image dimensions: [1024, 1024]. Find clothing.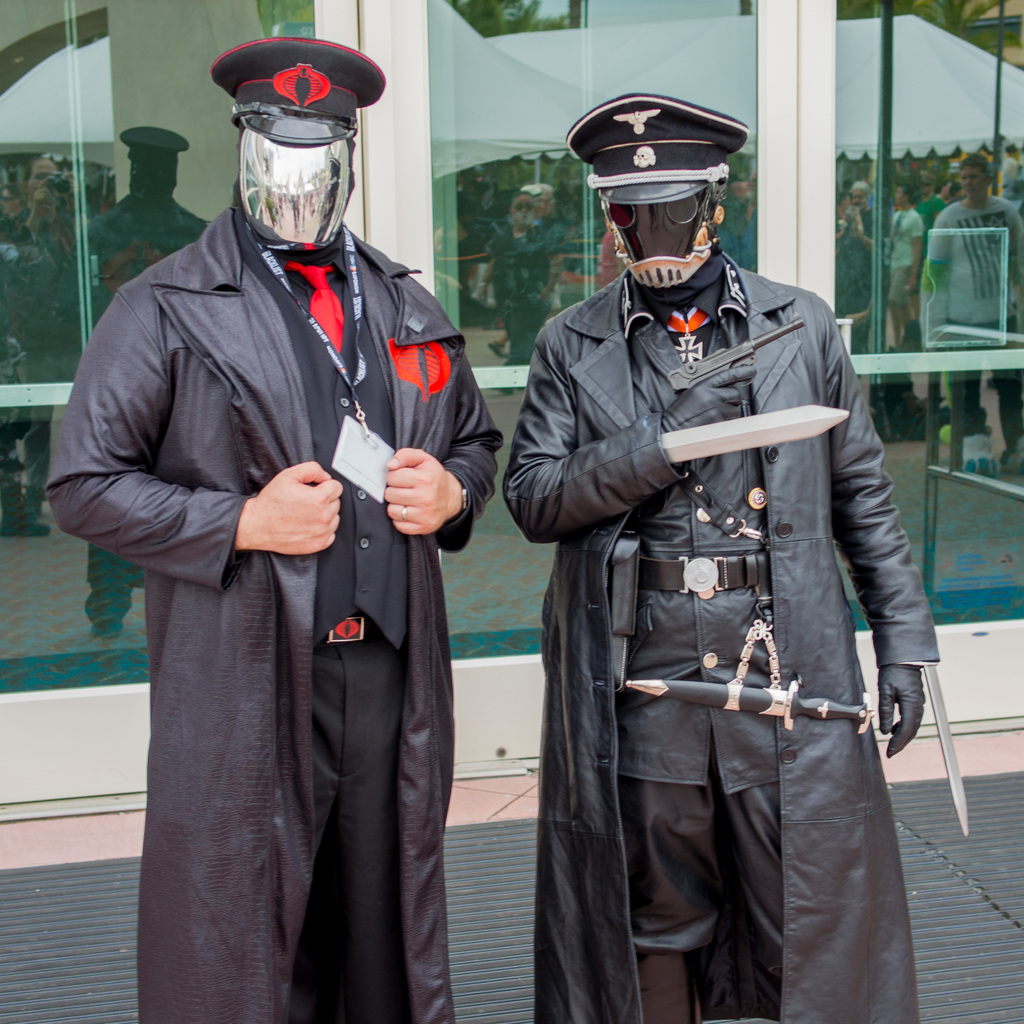
bbox=(506, 262, 938, 1023).
